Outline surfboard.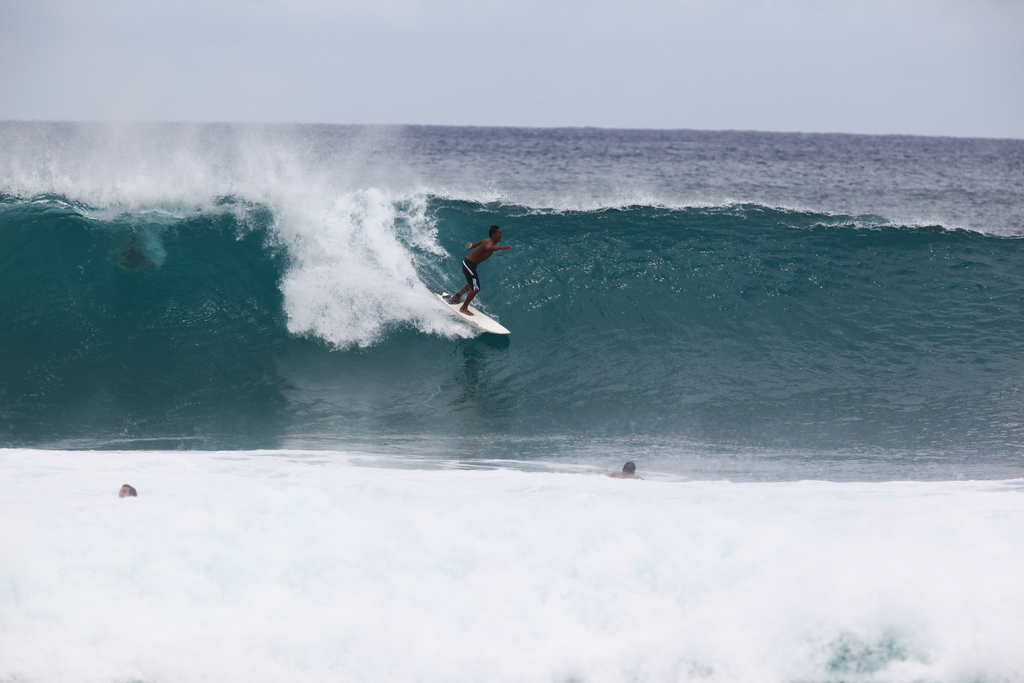
Outline: [433, 290, 519, 335].
